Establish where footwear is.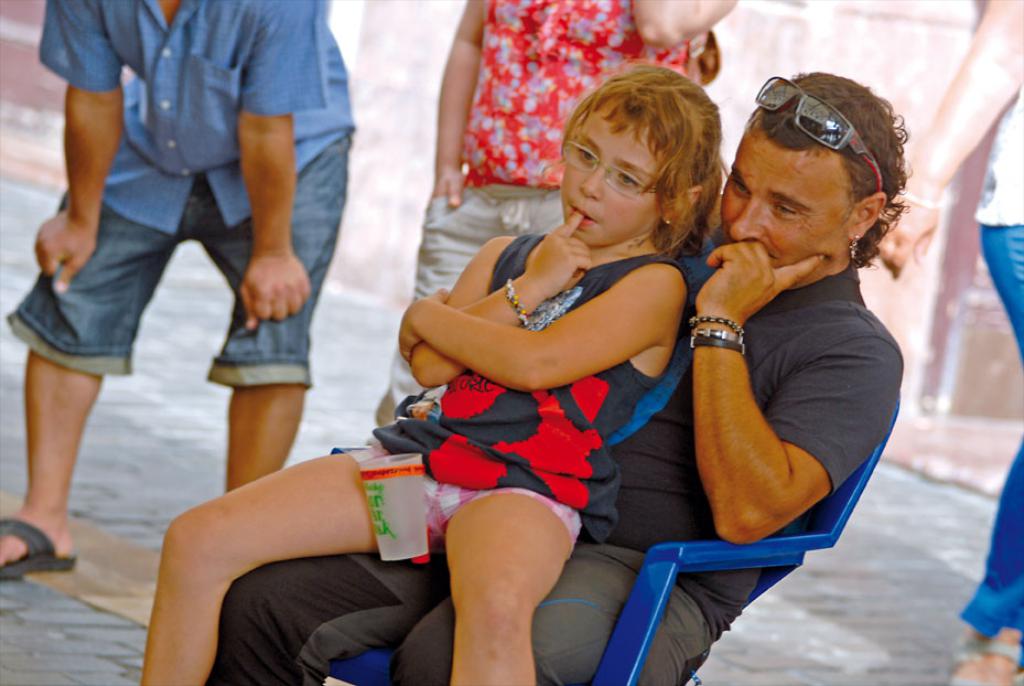
Established at <region>0, 516, 84, 581</region>.
